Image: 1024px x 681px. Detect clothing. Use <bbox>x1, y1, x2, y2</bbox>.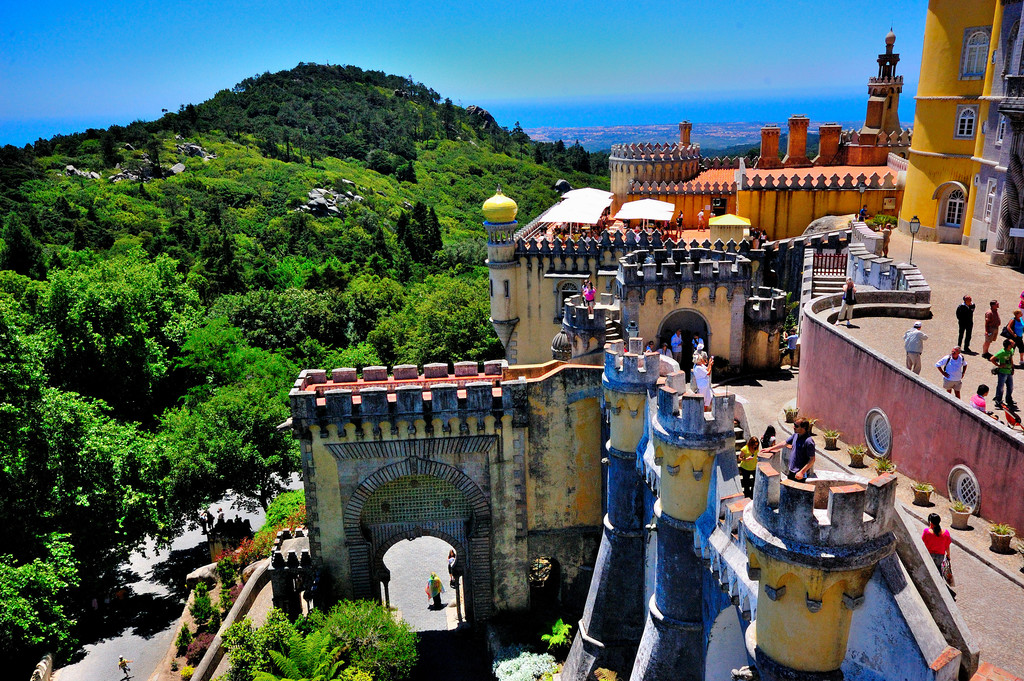
<bbox>920, 525, 952, 570</bbox>.
